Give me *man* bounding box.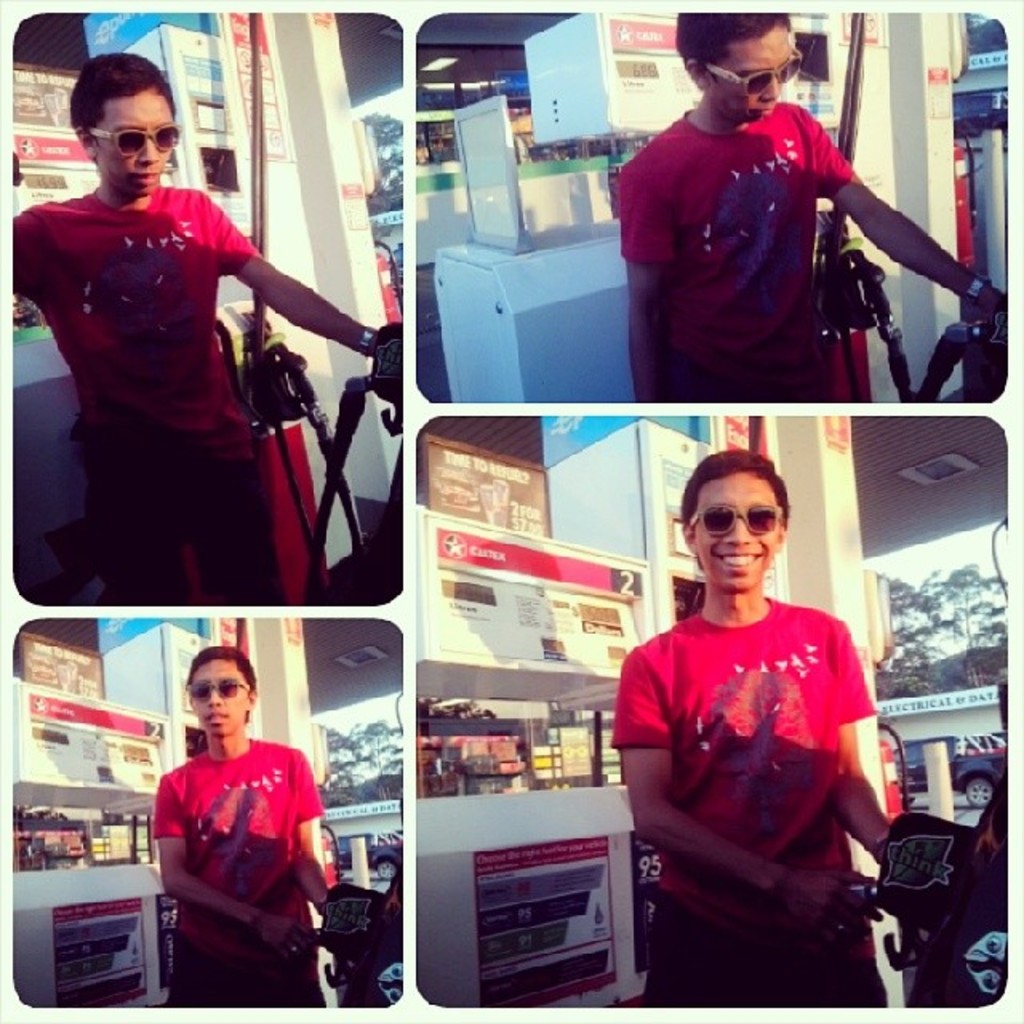
[x1=2, y1=54, x2=370, y2=598].
